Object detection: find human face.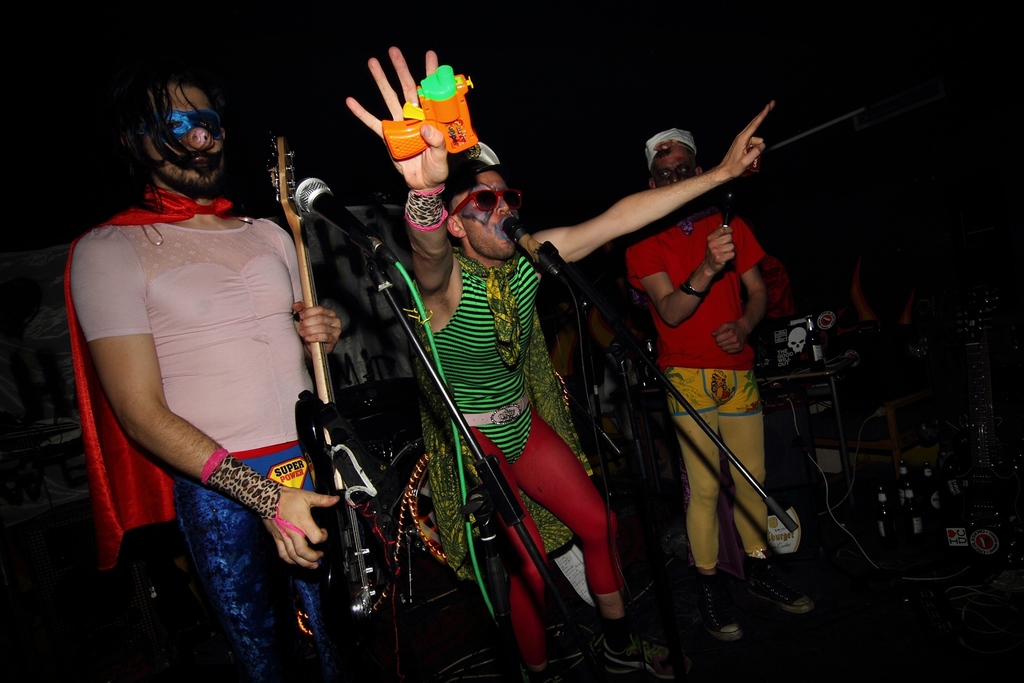
box(456, 172, 520, 261).
